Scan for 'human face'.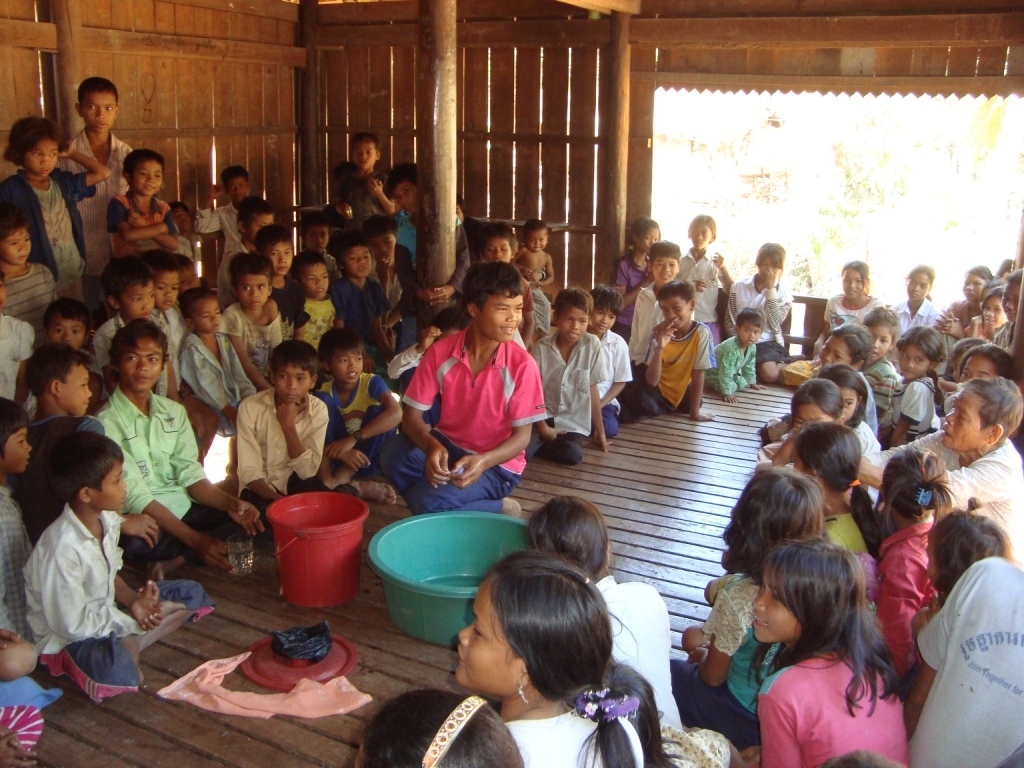
Scan result: left=268, top=240, right=293, bottom=278.
